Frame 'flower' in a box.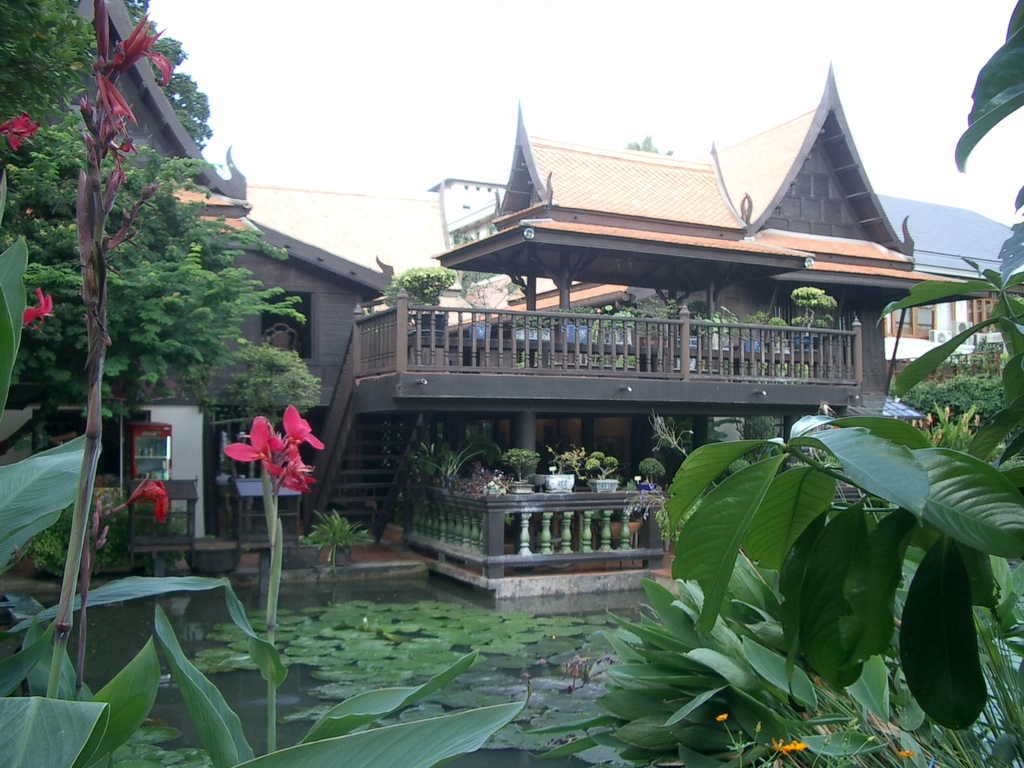
[20, 291, 58, 330].
